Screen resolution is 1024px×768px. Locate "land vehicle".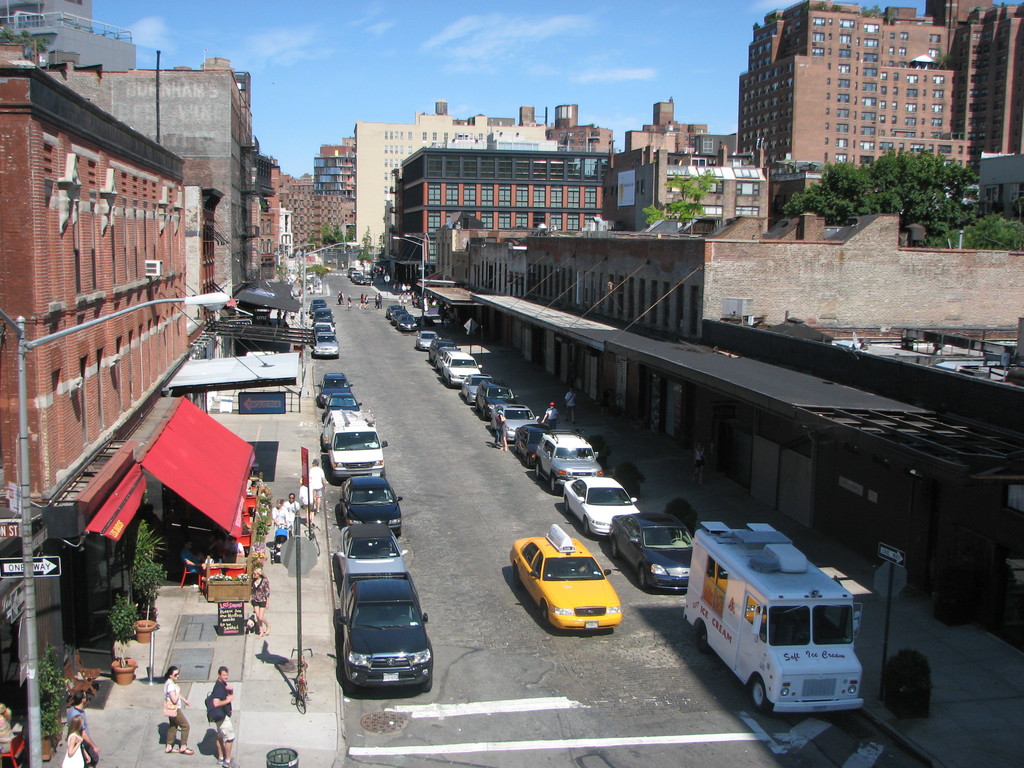
[606, 513, 694, 590].
